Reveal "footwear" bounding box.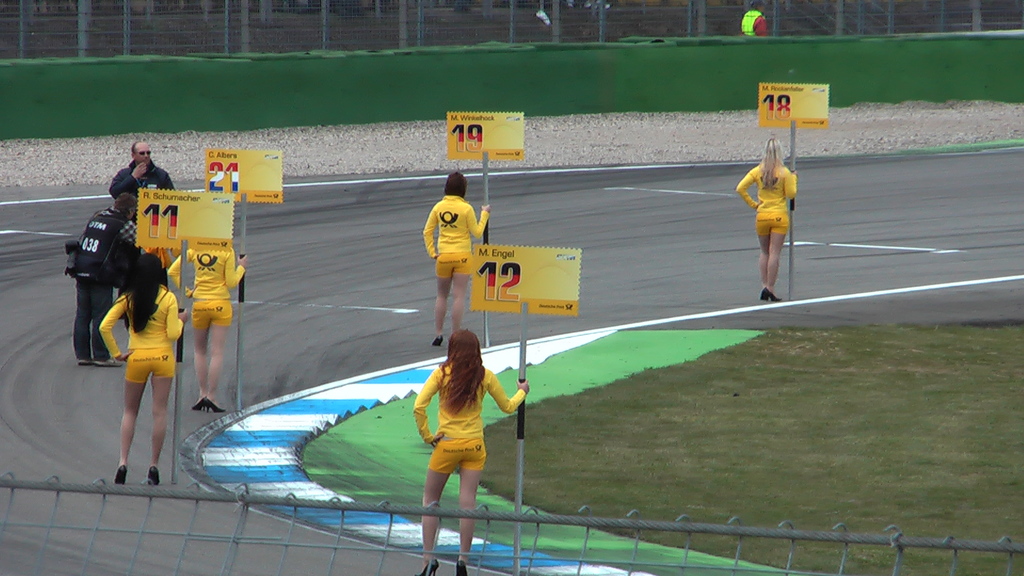
Revealed: [x1=456, y1=561, x2=467, y2=575].
